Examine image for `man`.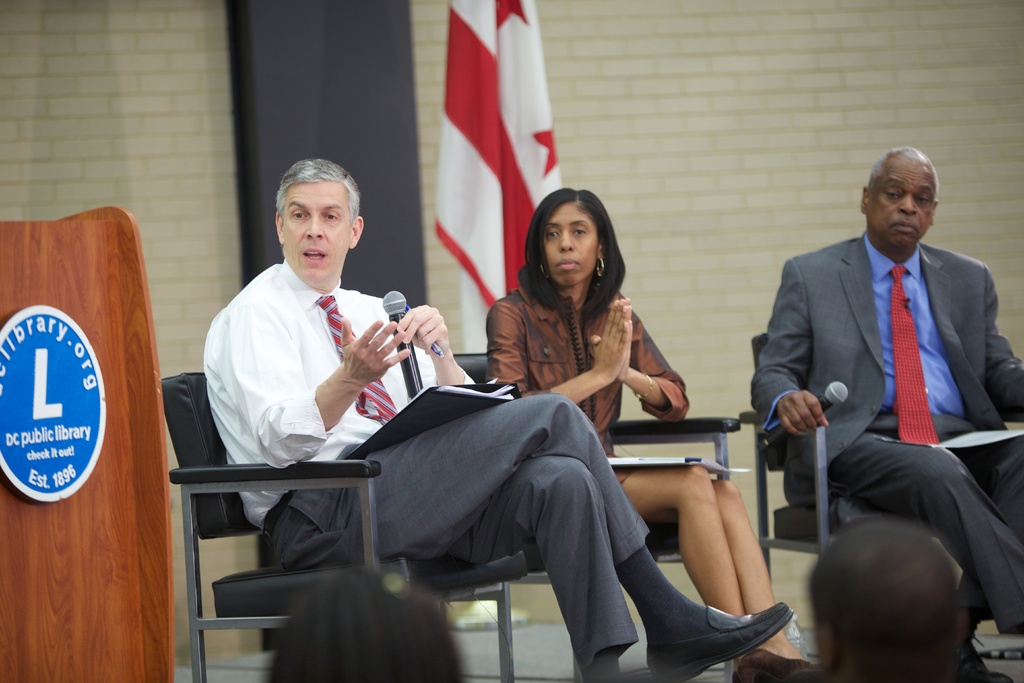
Examination result: bbox(200, 156, 792, 682).
